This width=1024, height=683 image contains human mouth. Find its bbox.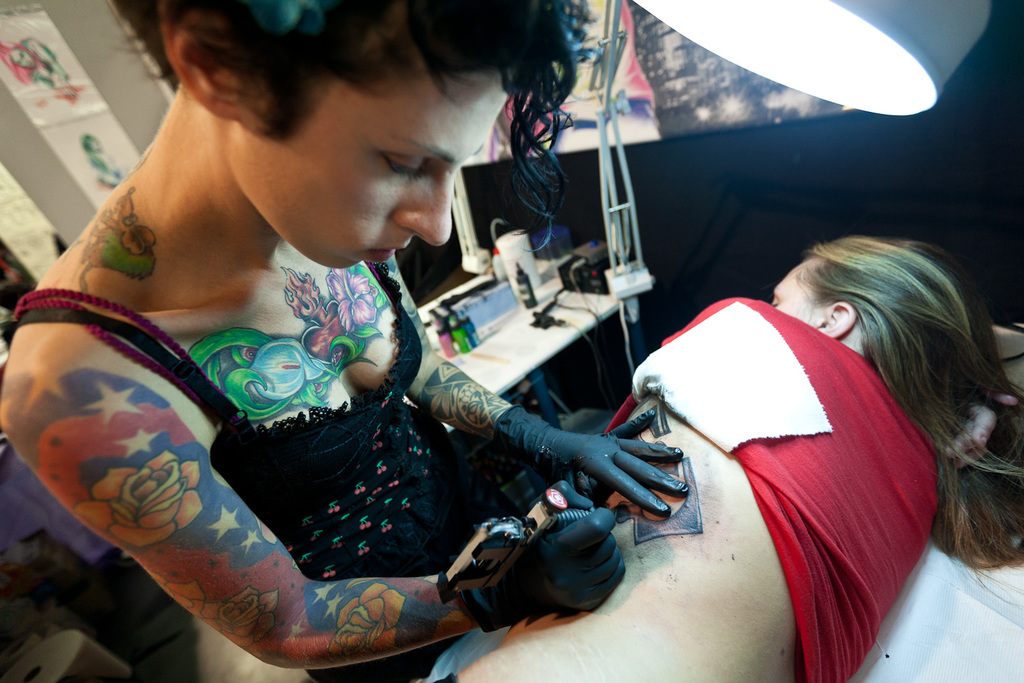
crop(363, 241, 409, 265).
